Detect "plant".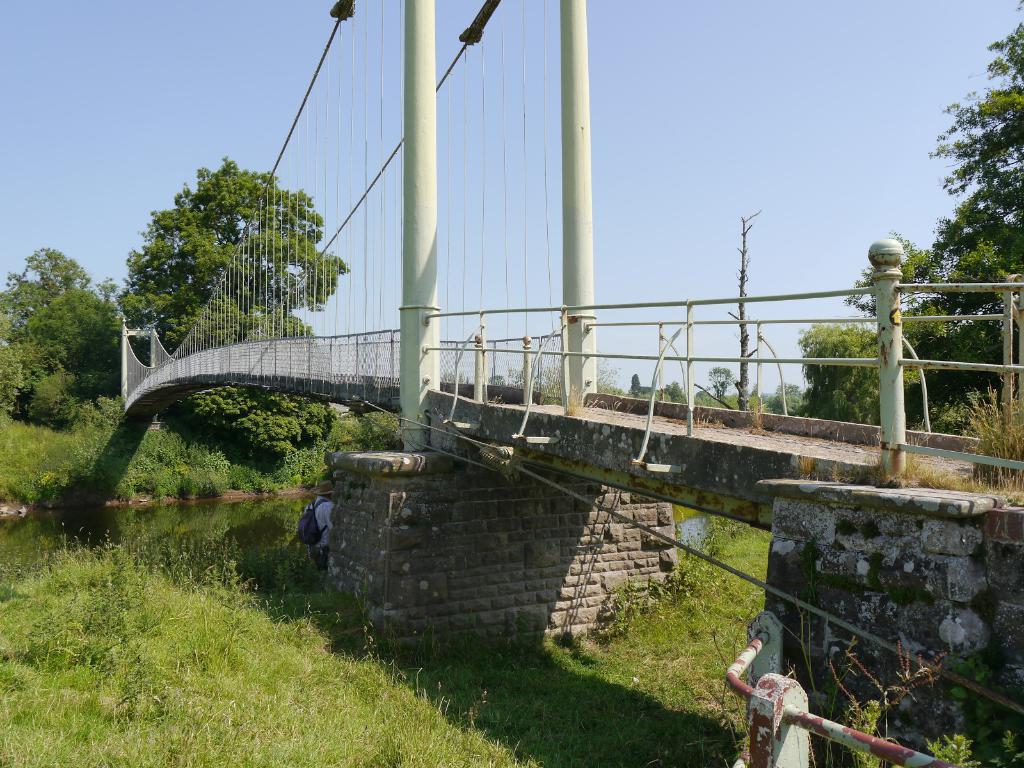
Detected at Rect(828, 634, 956, 763).
